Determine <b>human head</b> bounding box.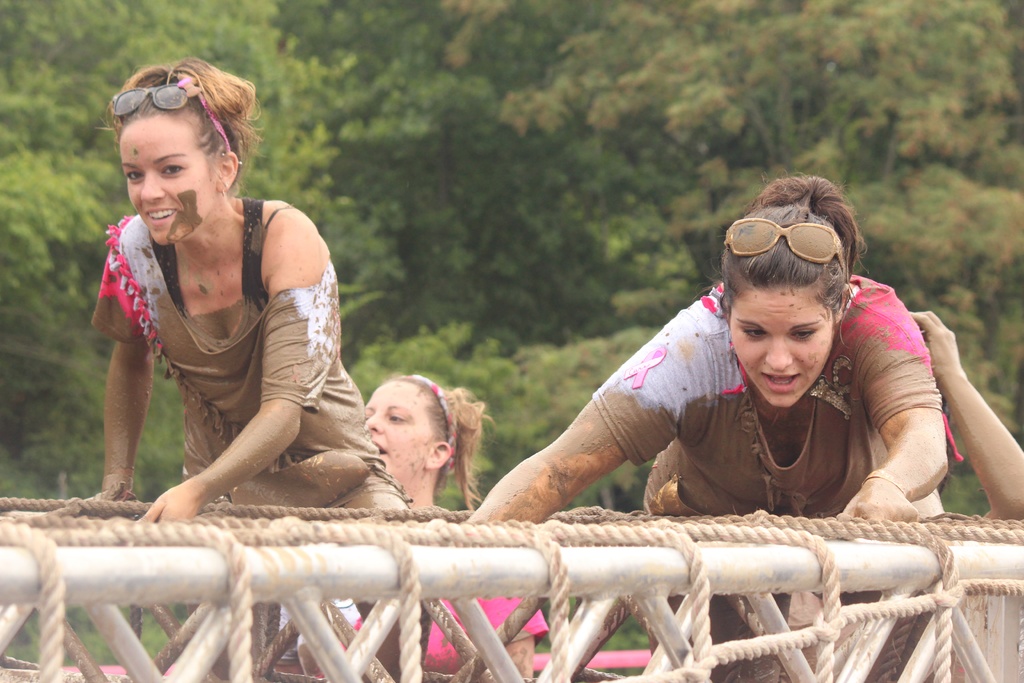
Determined: pyautogui.locateOnScreen(87, 56, 269, 252).
